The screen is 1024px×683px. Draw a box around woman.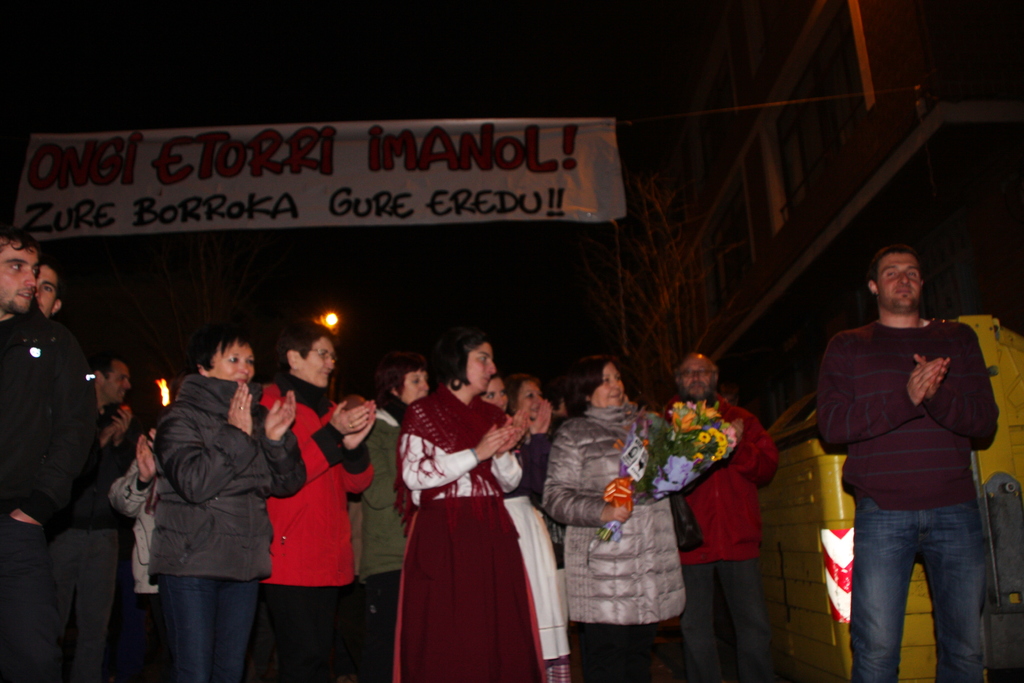
540, 349, 685, 682.
